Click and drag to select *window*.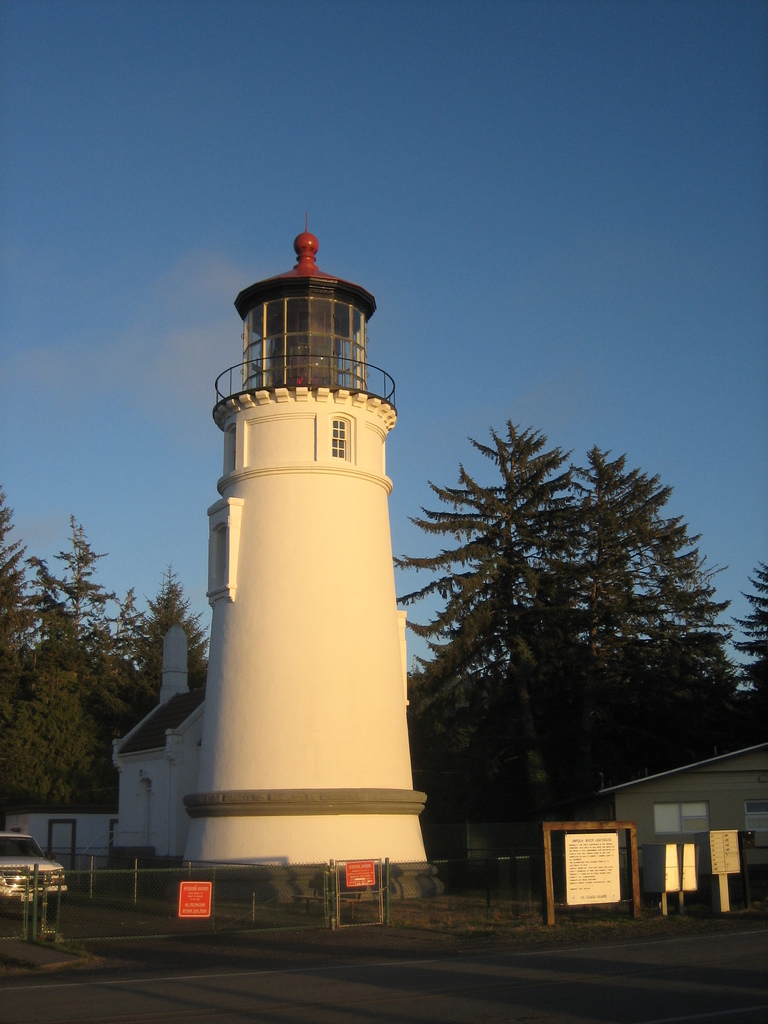
Selection: <bbox>325, 408, 356, 464</bbox>.
